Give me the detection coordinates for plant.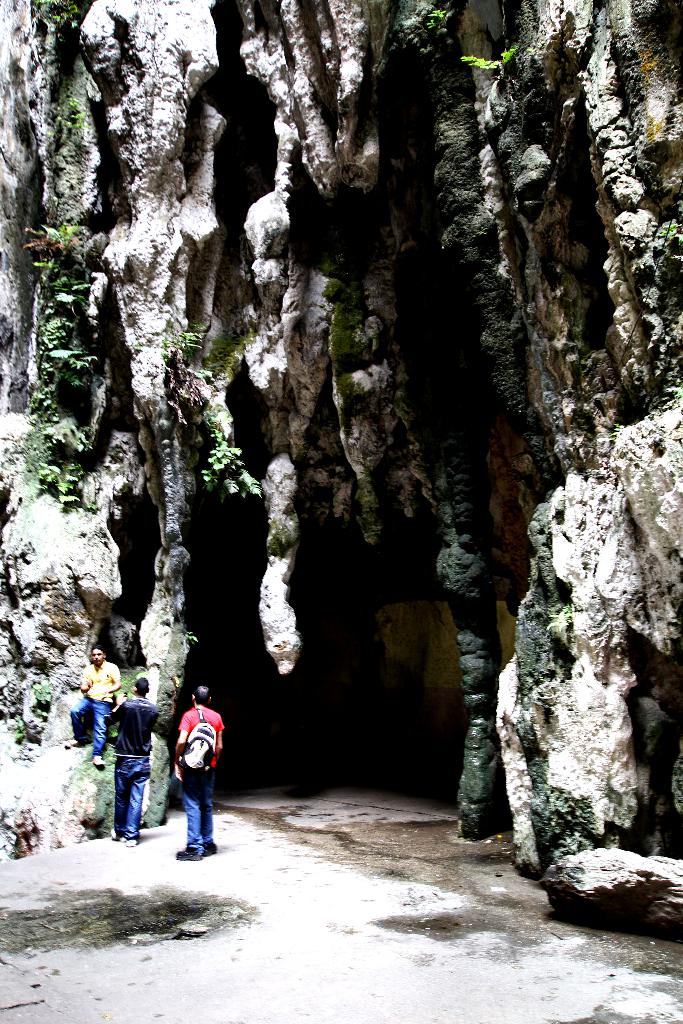
{"left": 52, "top": 99, "right": 92, "bottom": 130}.
